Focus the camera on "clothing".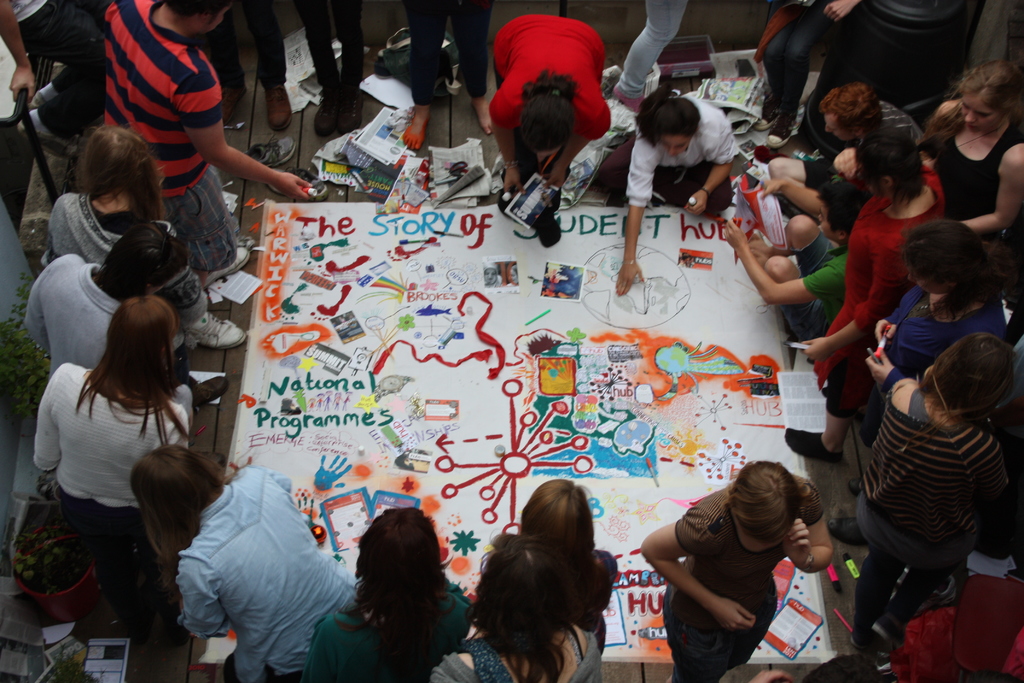
Focus region: bbox=(39, 191, 182, 263).
